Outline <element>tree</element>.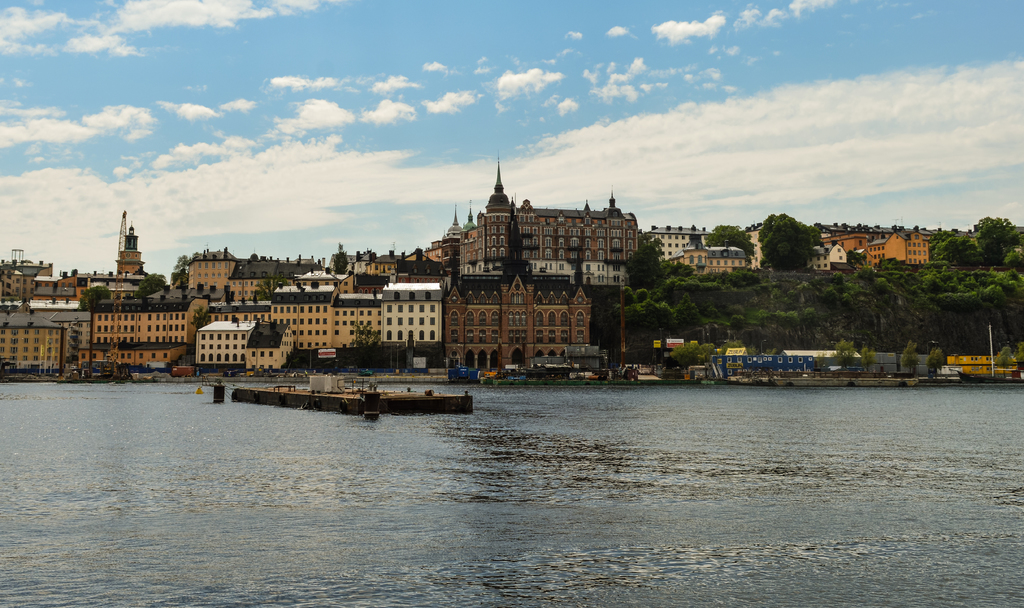
Outline: 624:225:665:293.
